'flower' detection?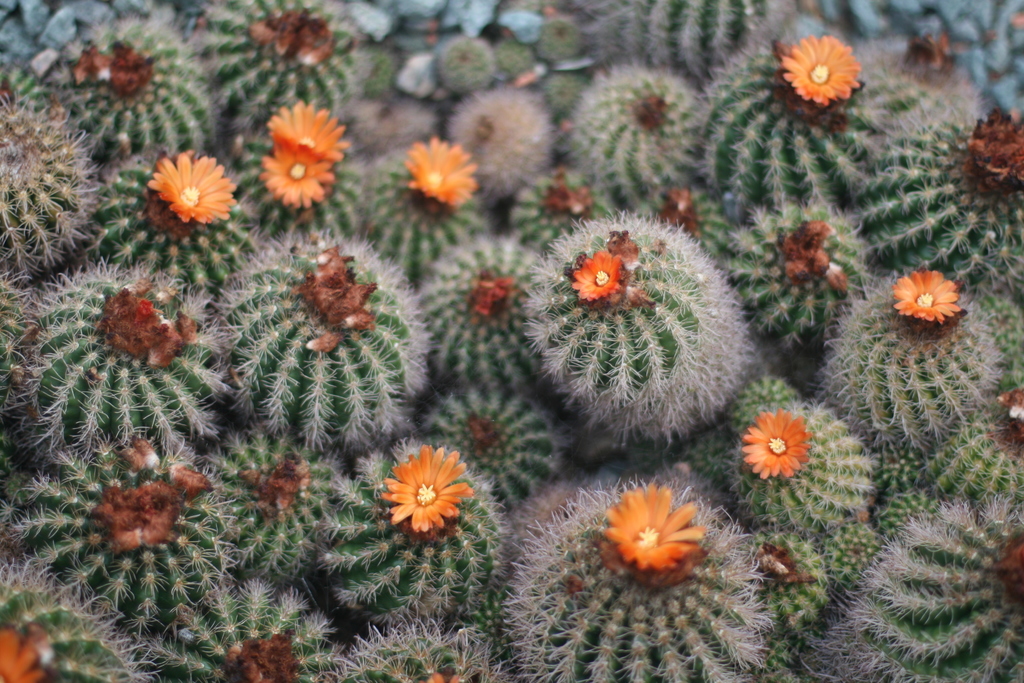
{"x1": 776, "y1": 32, "x2": 862, "y2": 89}
